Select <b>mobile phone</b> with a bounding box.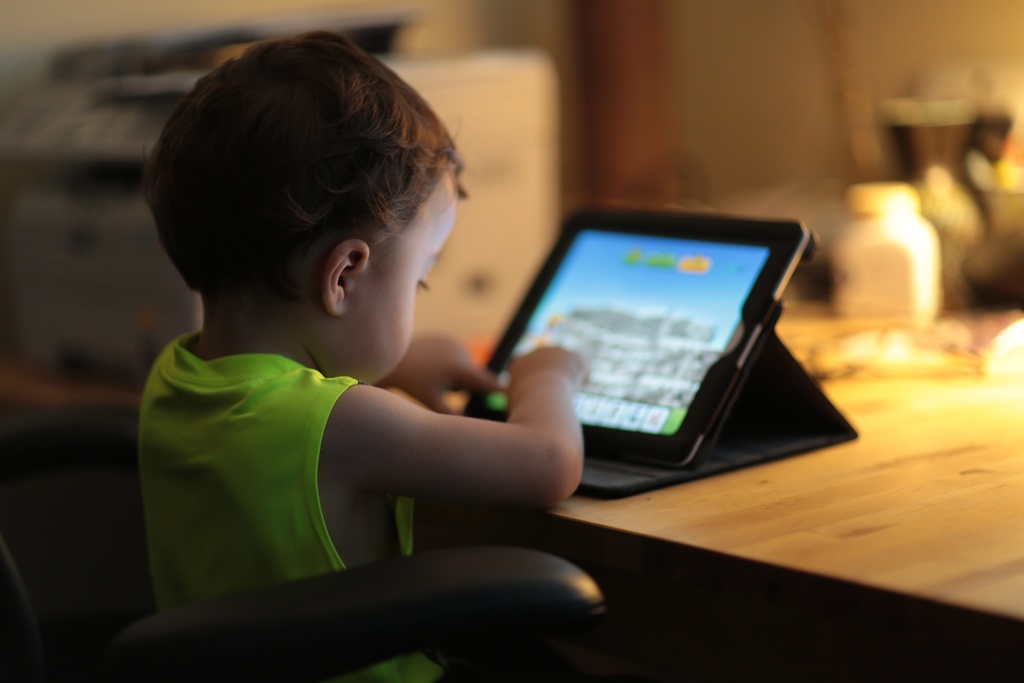
(456,206,810,473).
